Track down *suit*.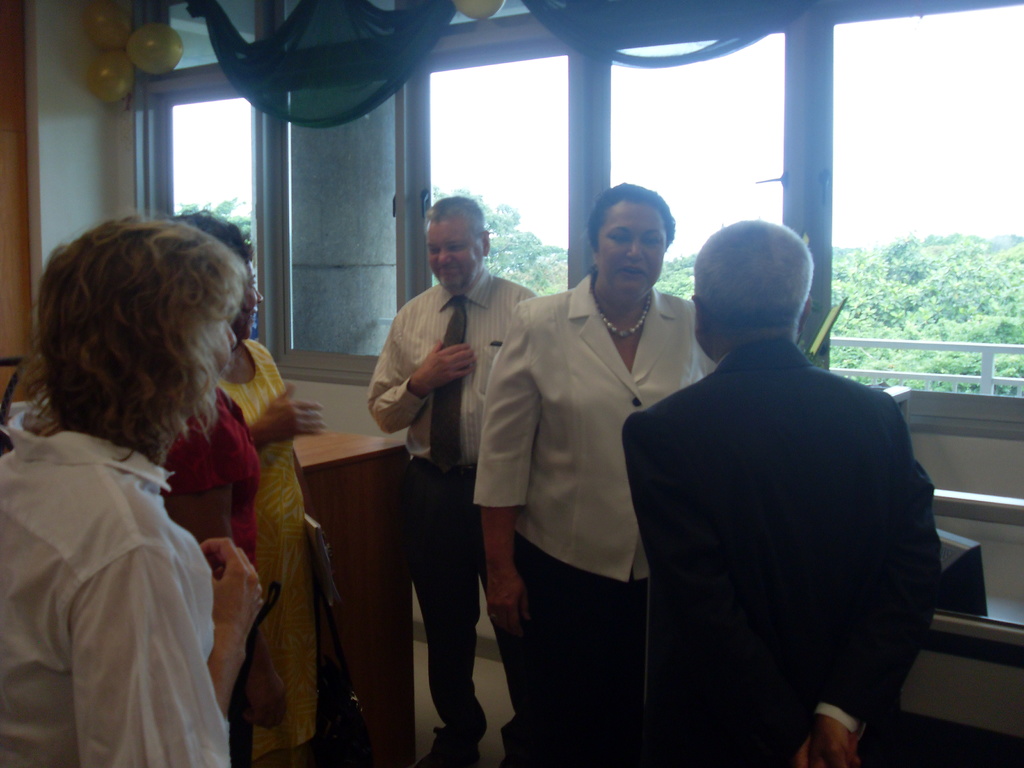
Tracked to (475,277,718,767).
